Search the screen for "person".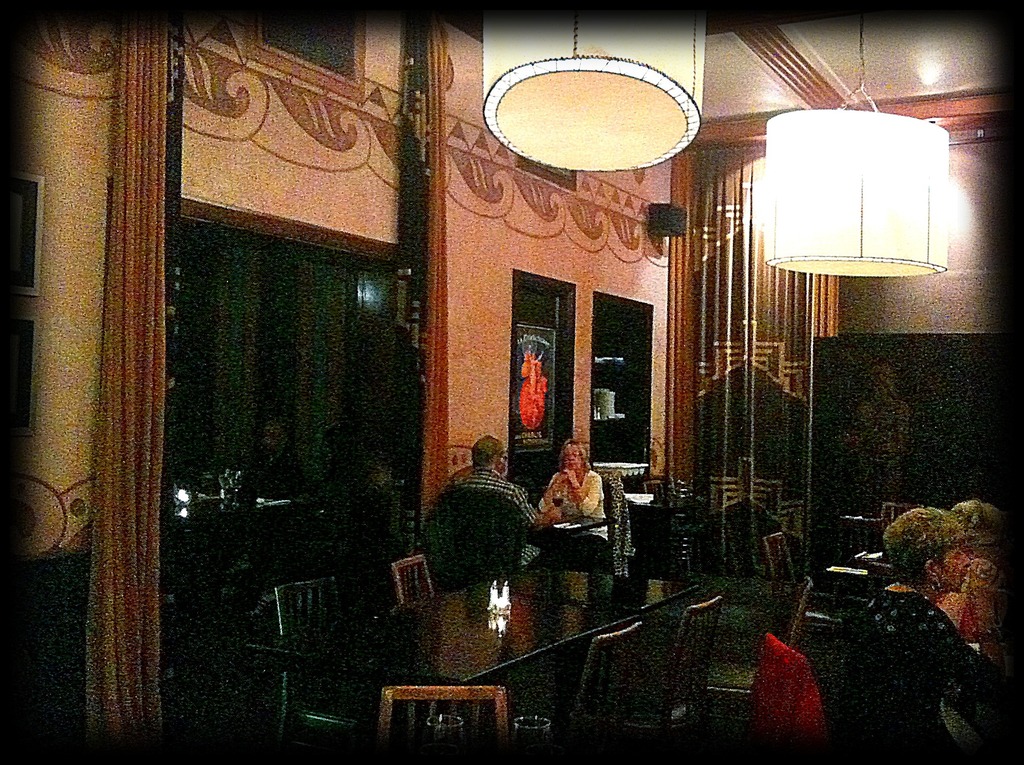
Found at 538, 439, 611, 540.
